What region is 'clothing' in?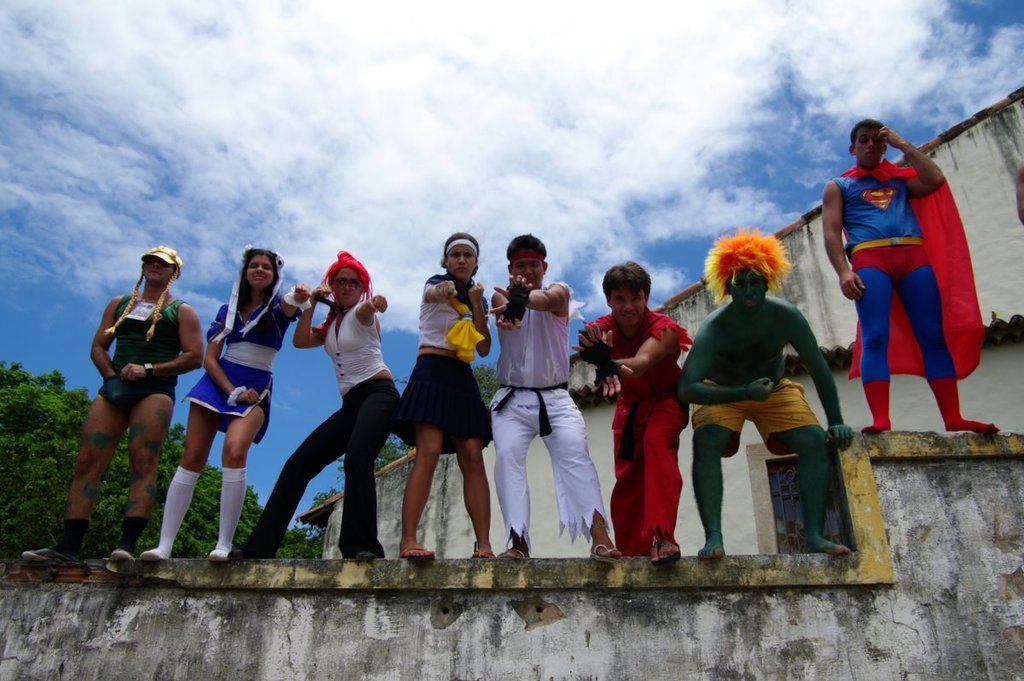
[left=580, top=303, right=690, bottom=539].
